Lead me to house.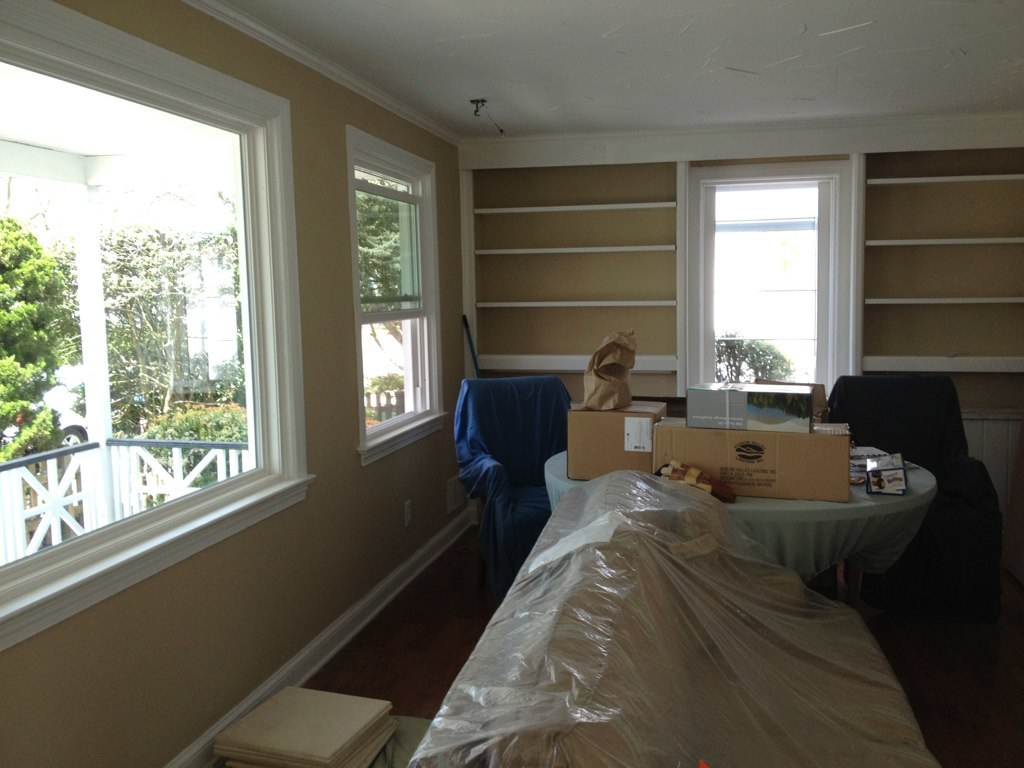
Lead to bbox(0, 0, 1023, 767).
